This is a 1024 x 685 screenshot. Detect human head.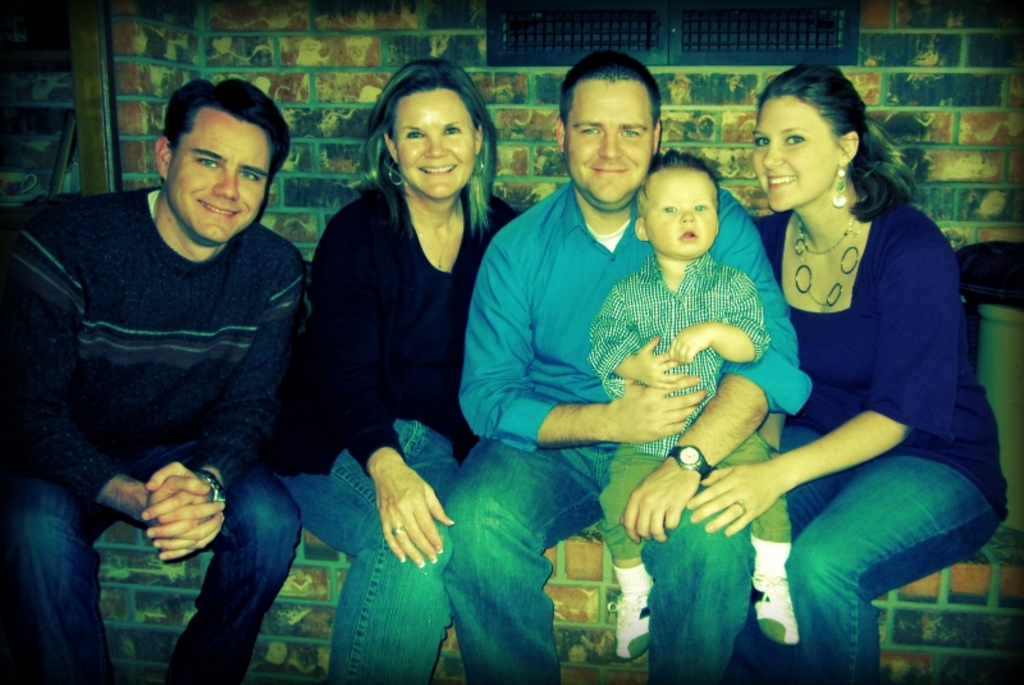
628:149:719:259.
